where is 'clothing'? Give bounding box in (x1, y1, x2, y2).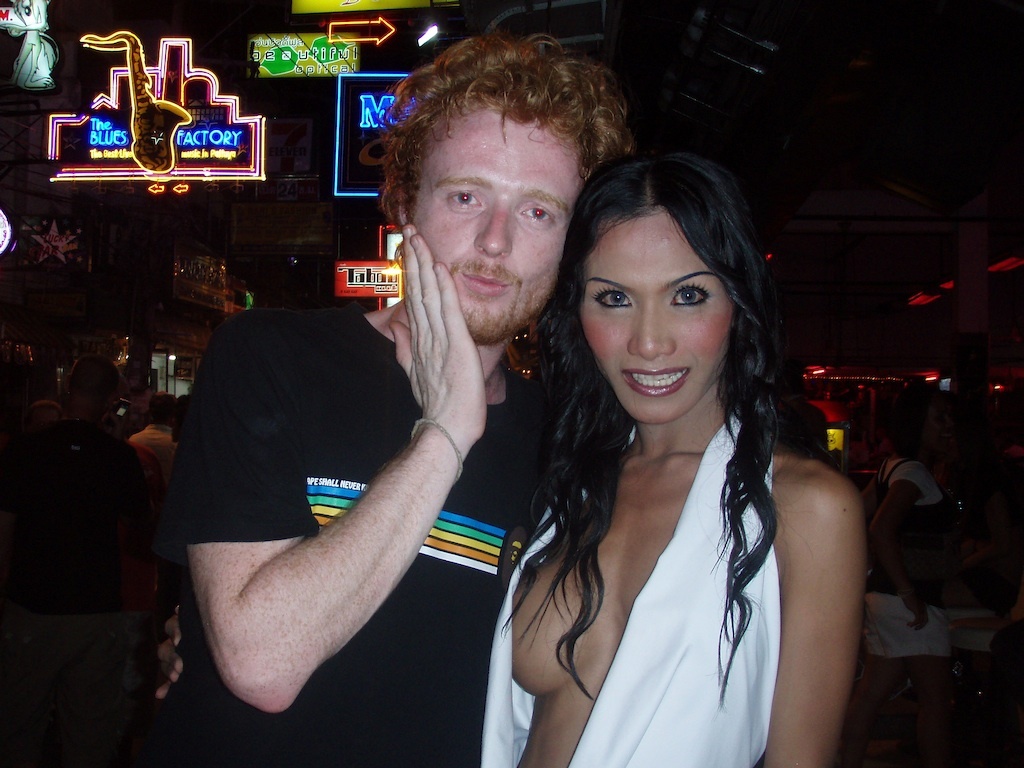
(458, 402, 781, 767).
